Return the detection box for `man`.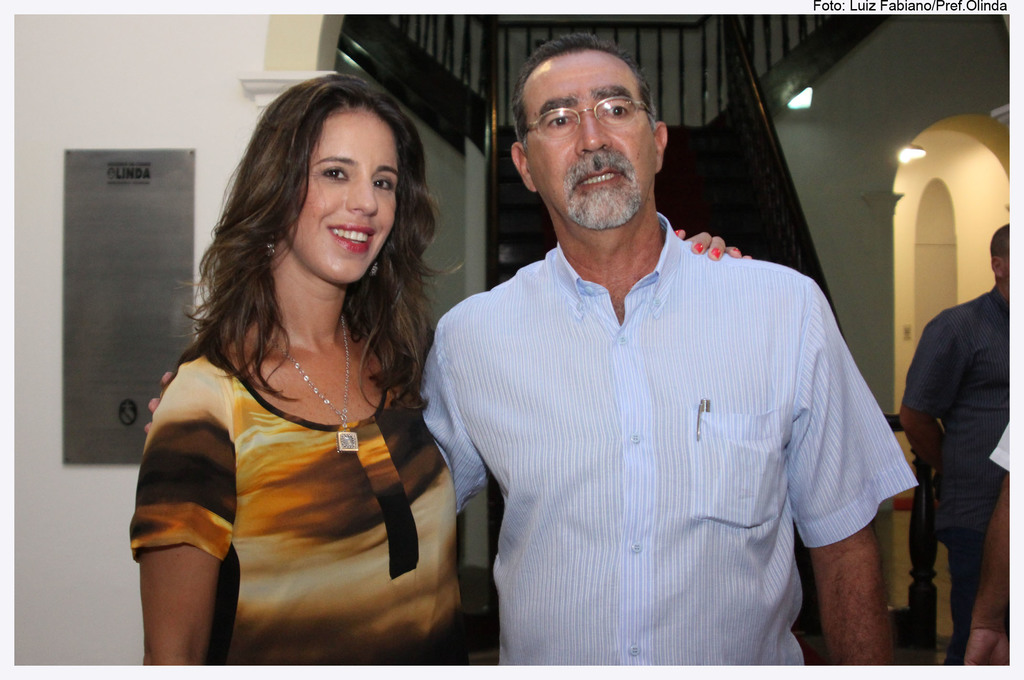
BBox(964, 419, 1010, 662).
